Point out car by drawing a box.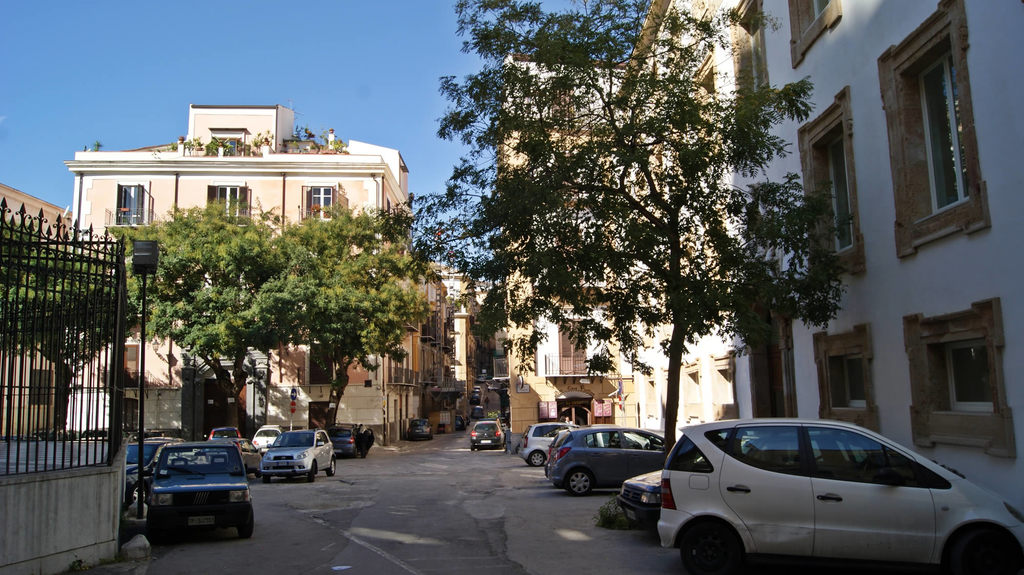
x1=543 y1=412 x2=684 y2=498.
